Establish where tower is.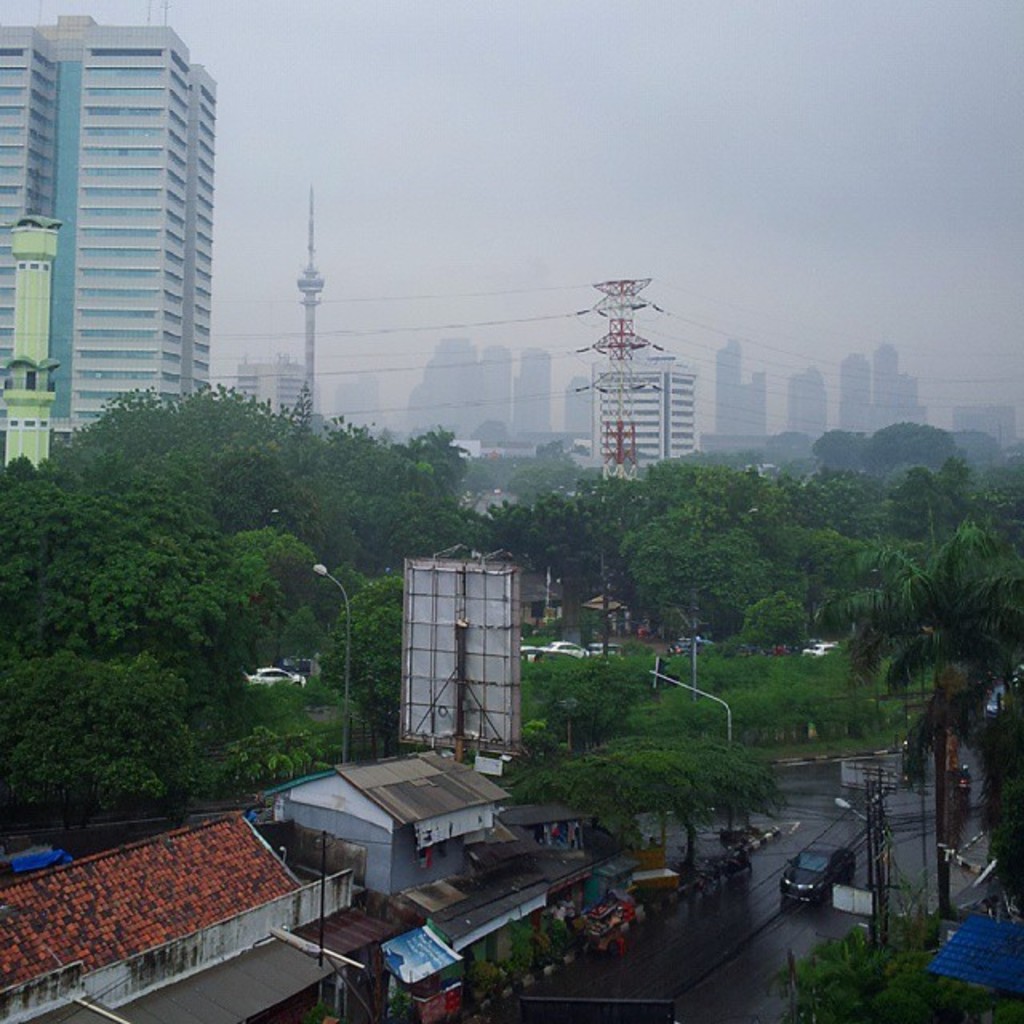
Established at [left=565, top=373, right=595, bottom=442].
